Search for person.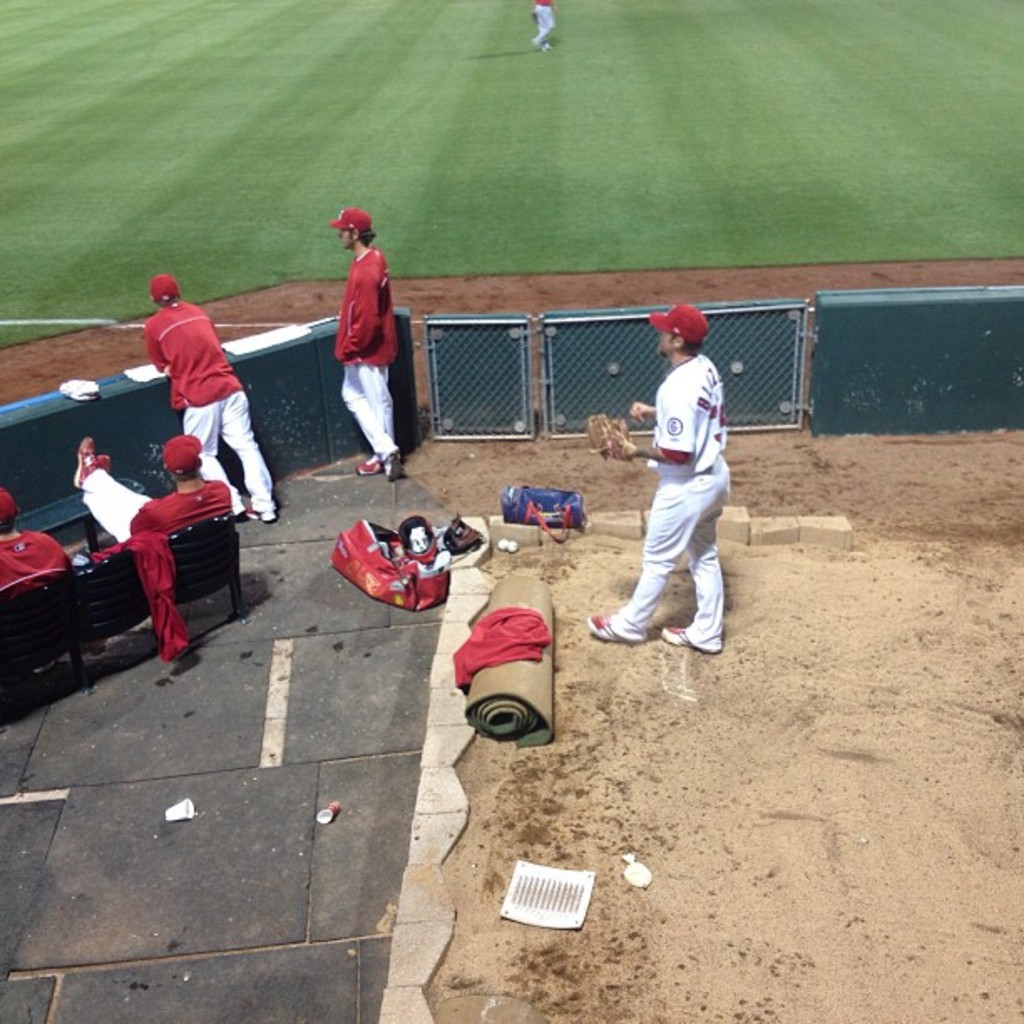
Found at 134 271 284 522.
